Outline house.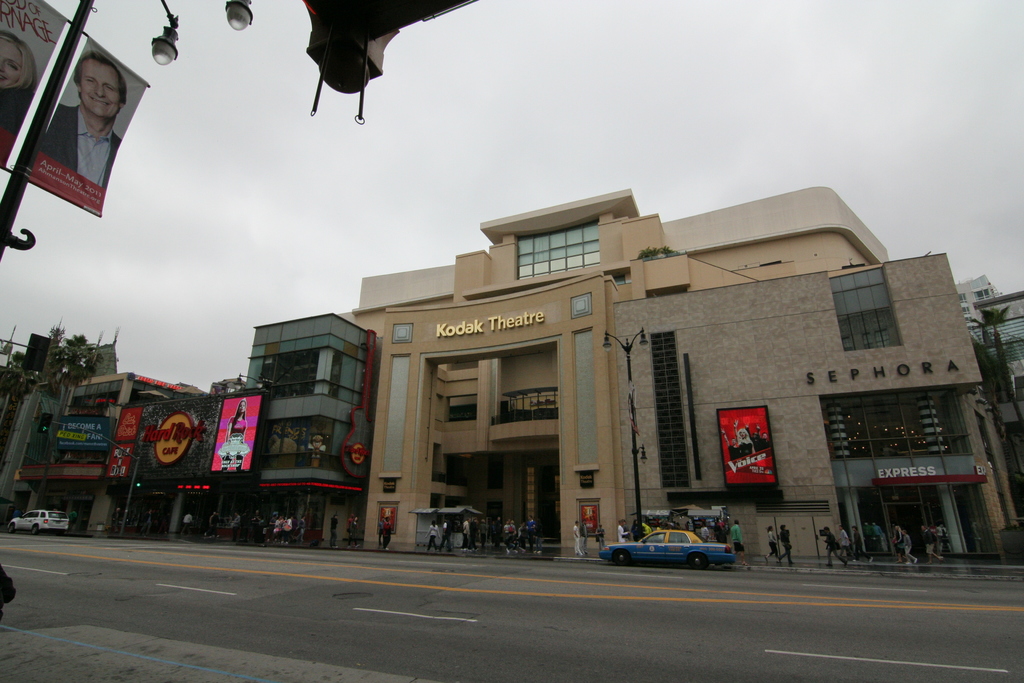
Outline: 137:135:949:576.
